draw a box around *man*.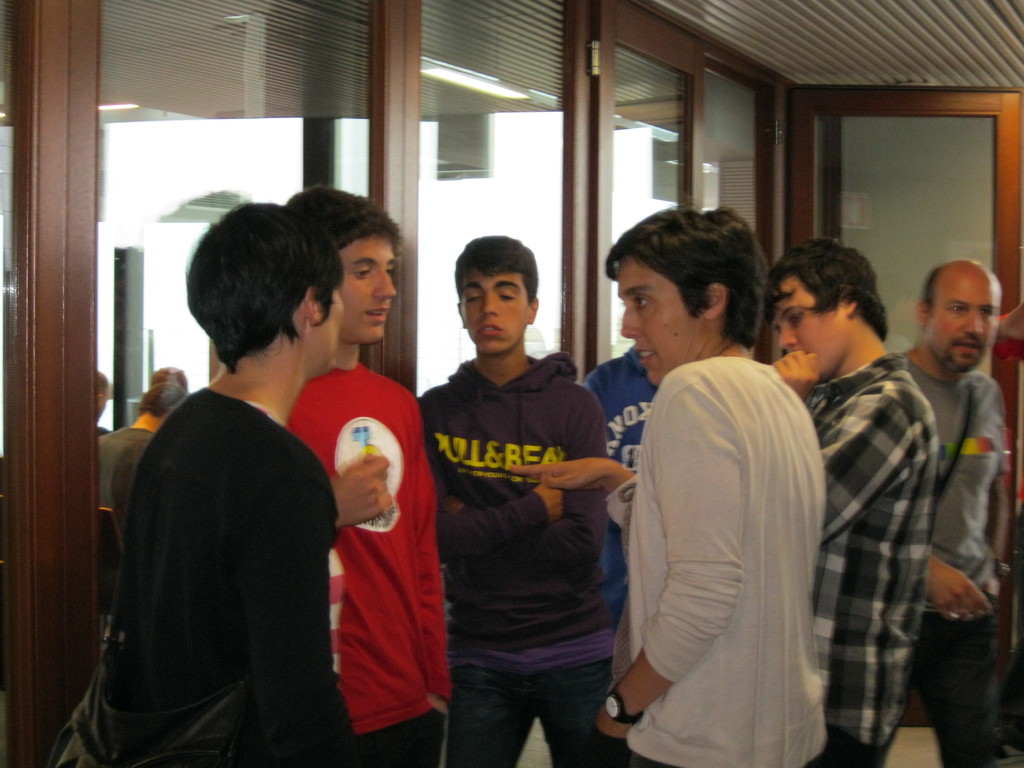
(x1=57, y1=199, x2=364, y2=767).
